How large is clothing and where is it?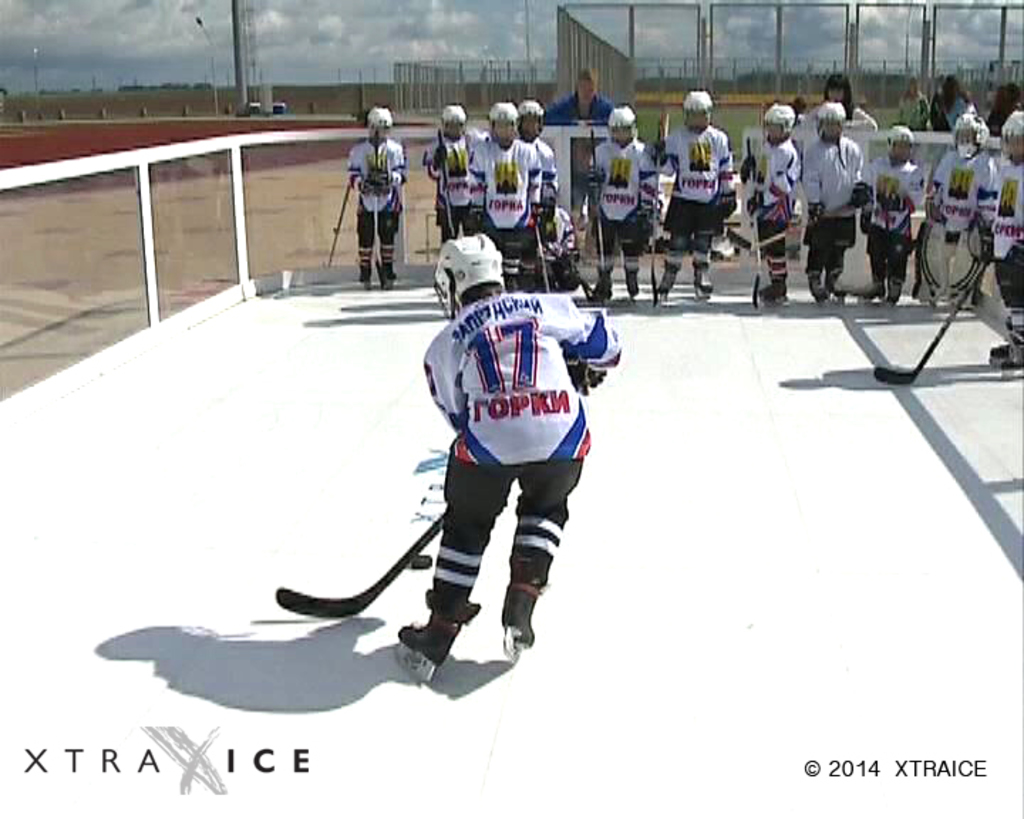
Bounding box: <region>795, 138, 870, 249</region>.
